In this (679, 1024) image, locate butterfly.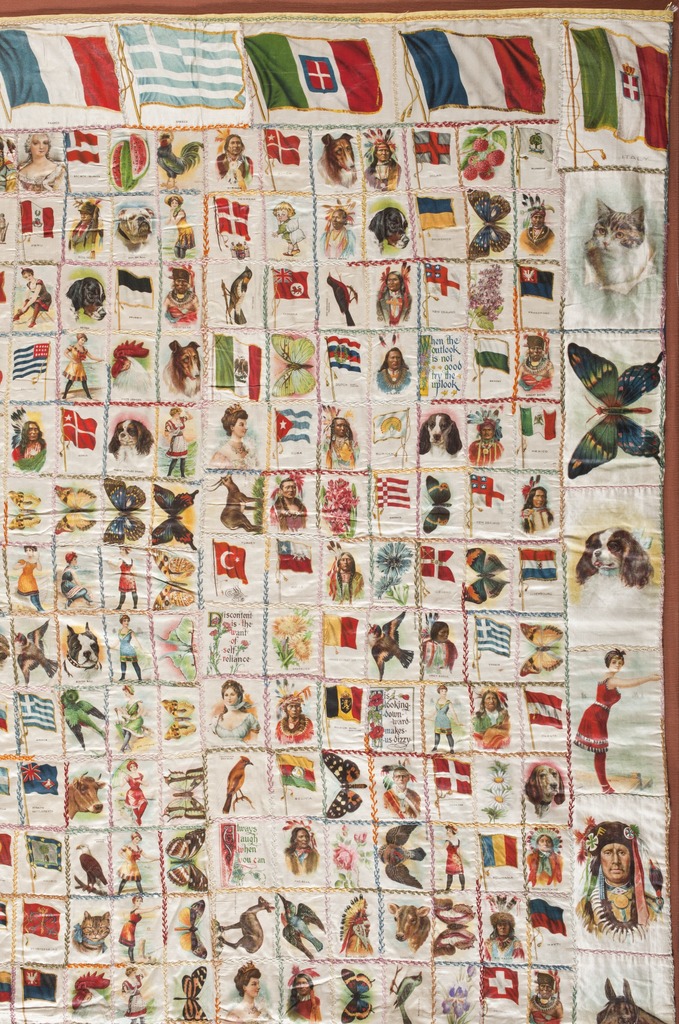
Bounding box: 157:767:208:818.
